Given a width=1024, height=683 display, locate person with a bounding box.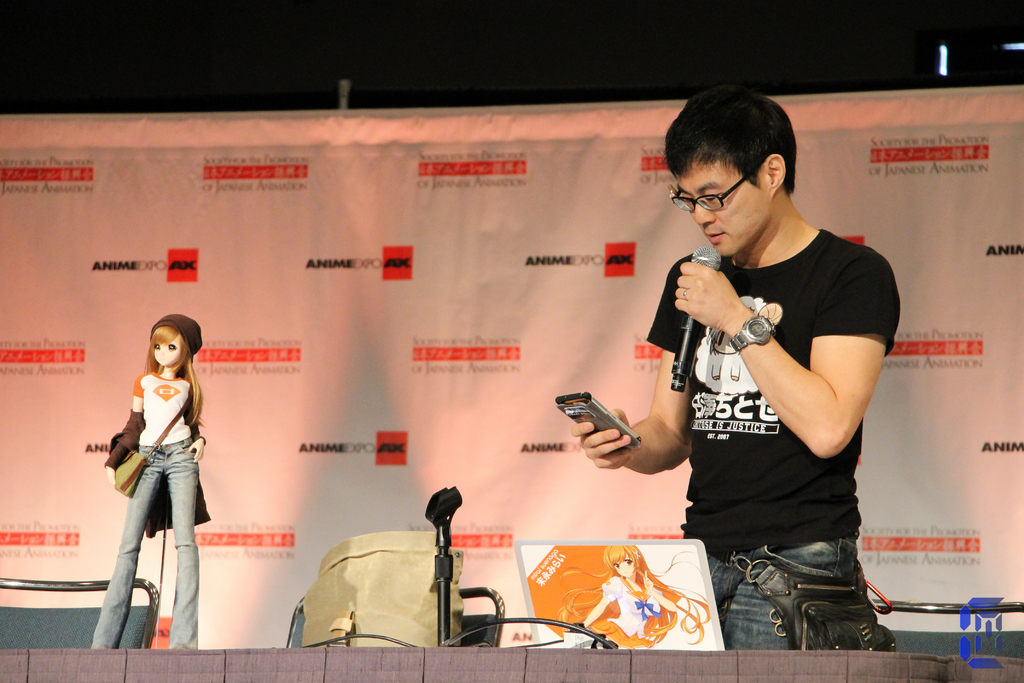
Located: bbox=(94, 314, 209, 653).
